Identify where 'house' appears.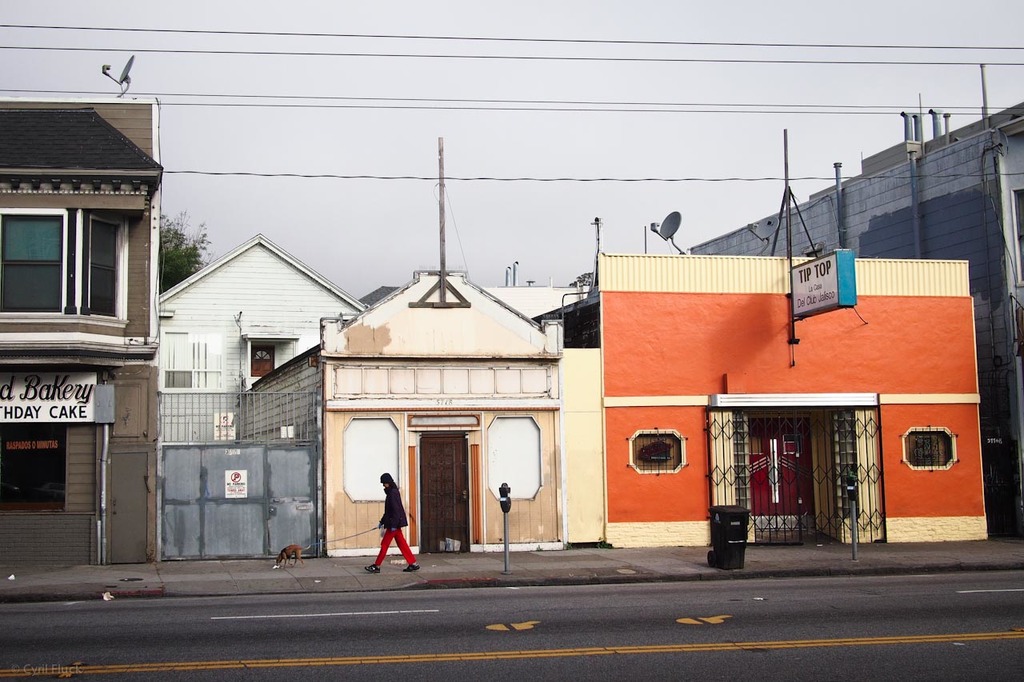
Appears at bbox(0, 56, 183, 528).
